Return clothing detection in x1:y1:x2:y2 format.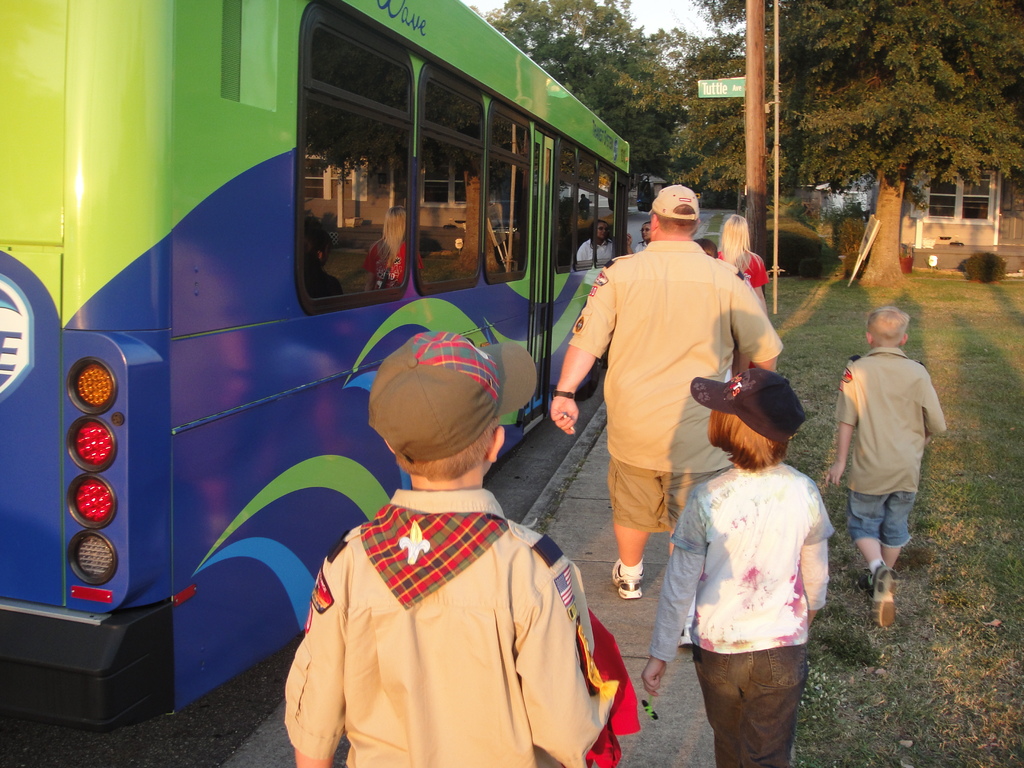
294:467:612:758.
